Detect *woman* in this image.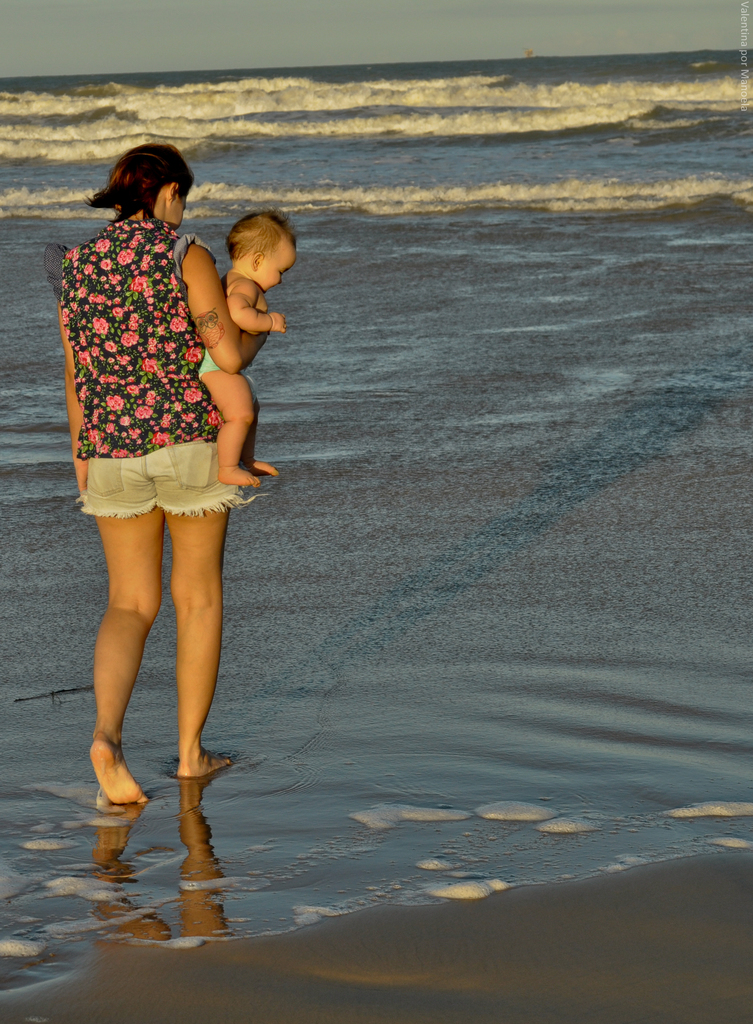
Detection: [39,137,266,808].
